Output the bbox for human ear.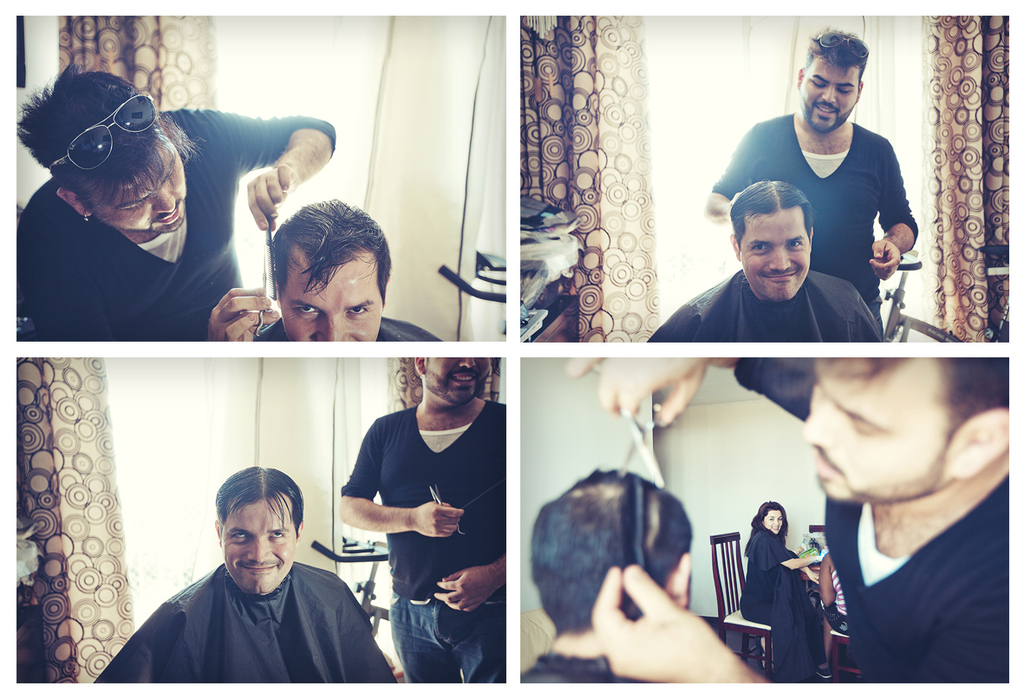
locate(856, 82, 864, 101).
